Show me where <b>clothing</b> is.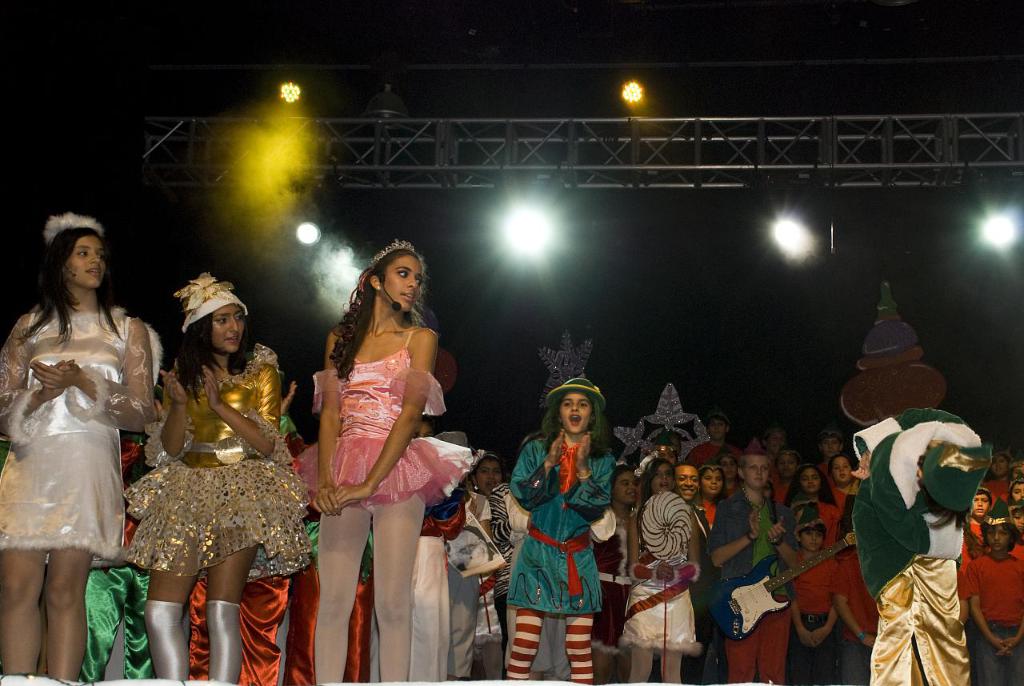
<b>clothing</b> is at region(968, 521, 1023, 622).
